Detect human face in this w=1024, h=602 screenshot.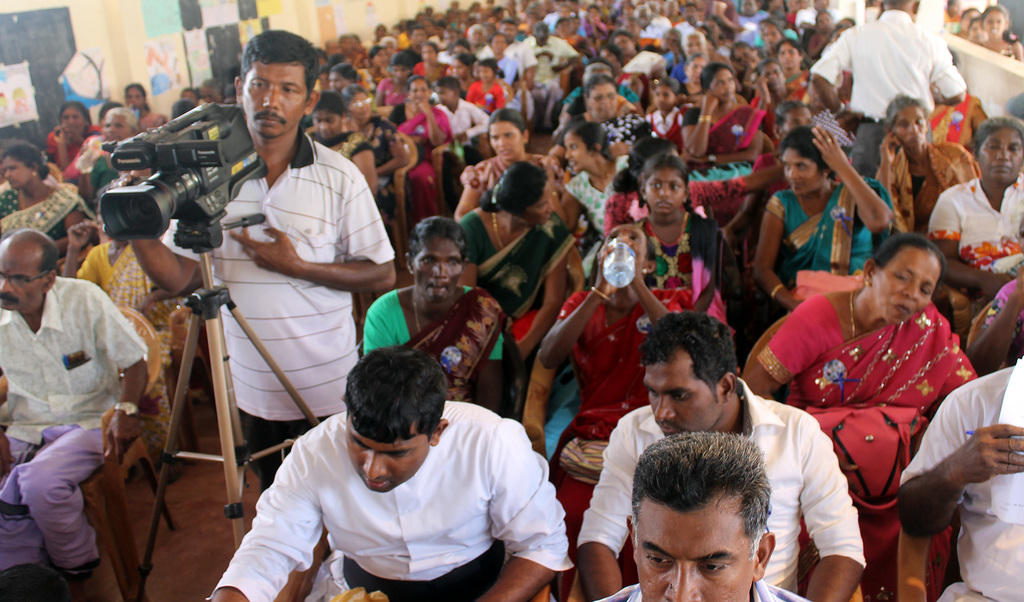
Detection: locate(985, 12, 1004, 36).
